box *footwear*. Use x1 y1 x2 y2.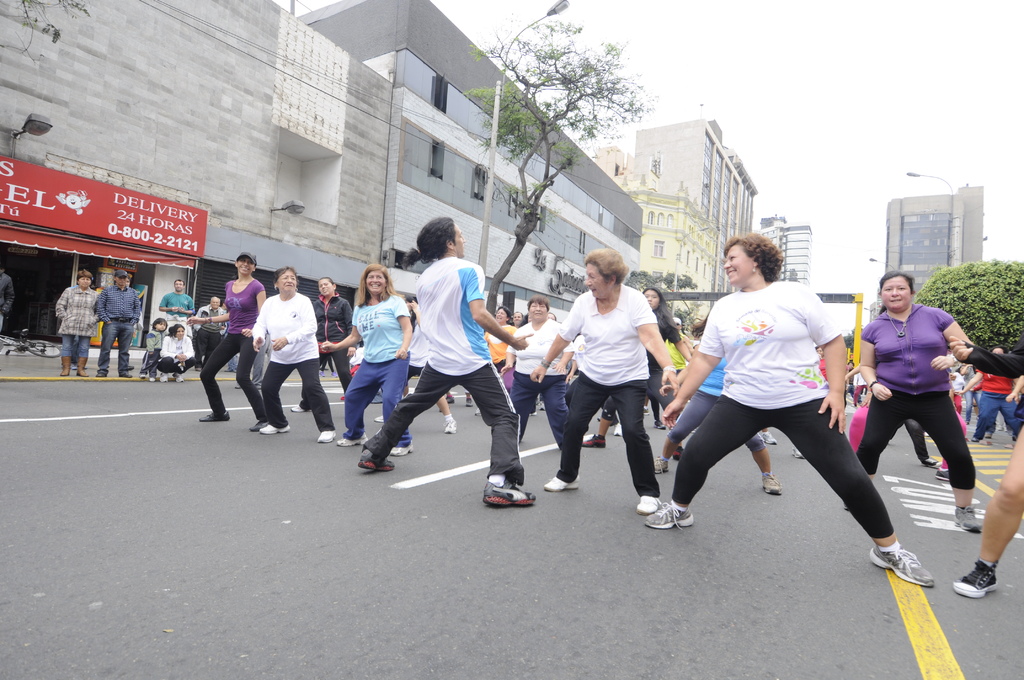
934 468 951 482.
